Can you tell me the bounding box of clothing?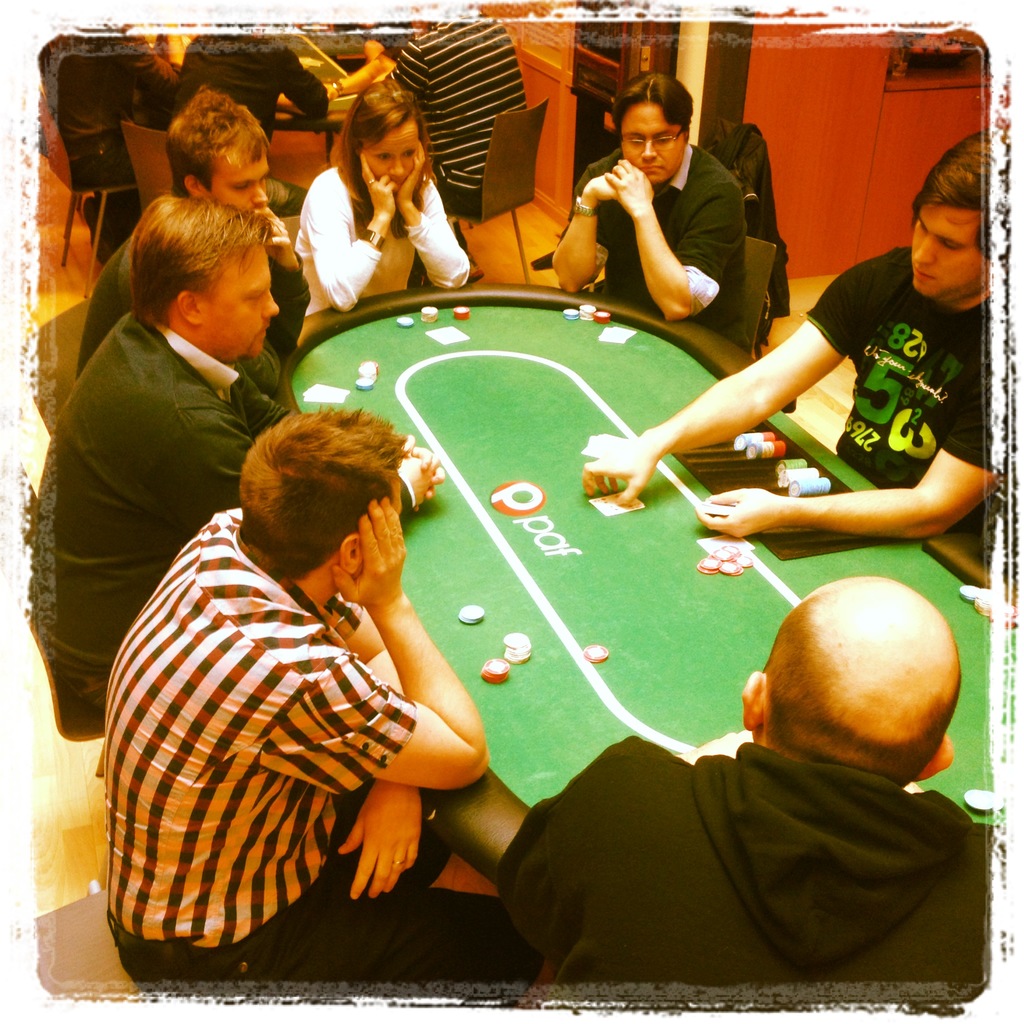
[100, 519, 518, 986].
